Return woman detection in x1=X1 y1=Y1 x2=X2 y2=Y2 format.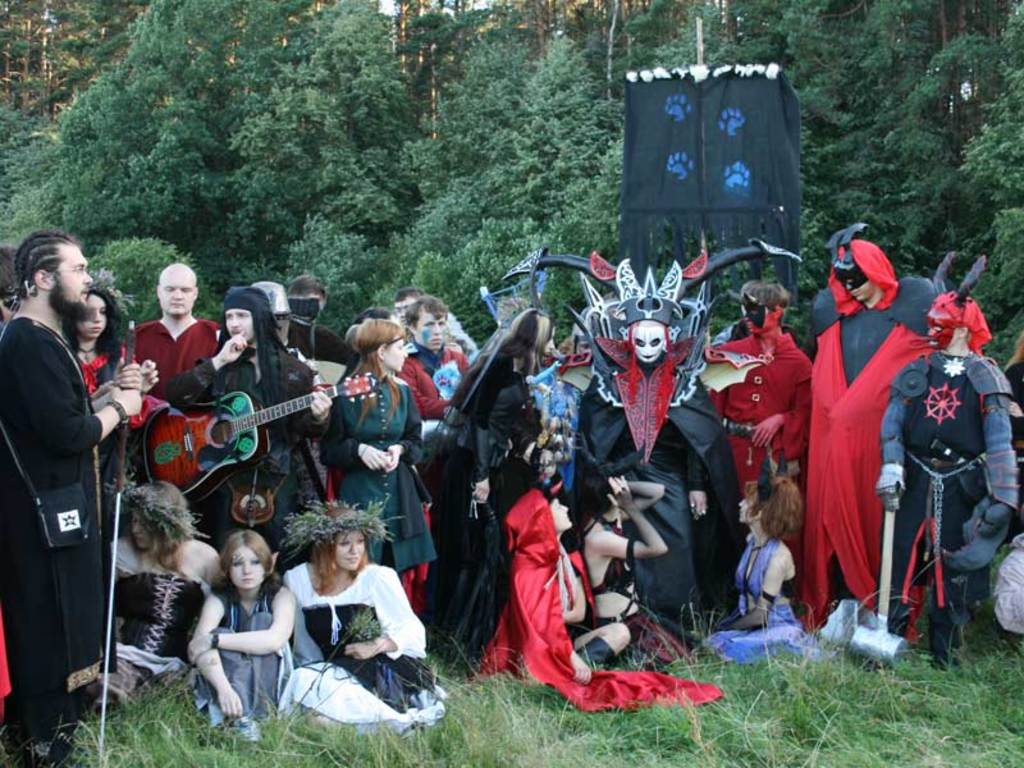
x1=187 y1=527 x2=301 y2=740.
